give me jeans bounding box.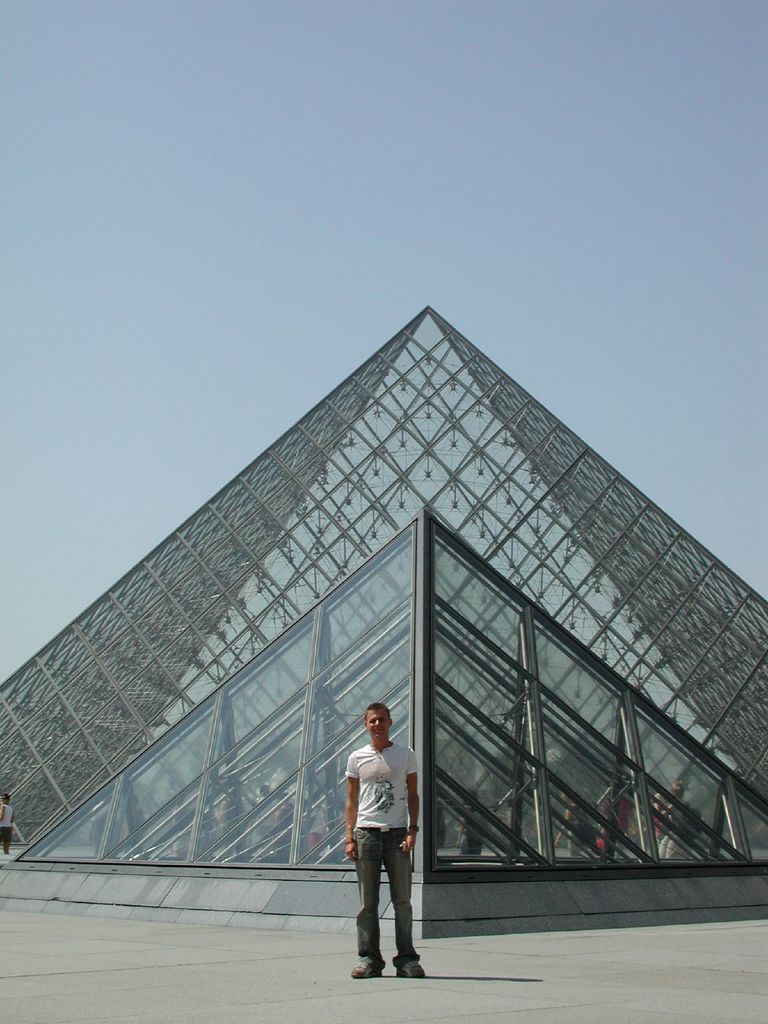
region(360, 829, 424, 980).
